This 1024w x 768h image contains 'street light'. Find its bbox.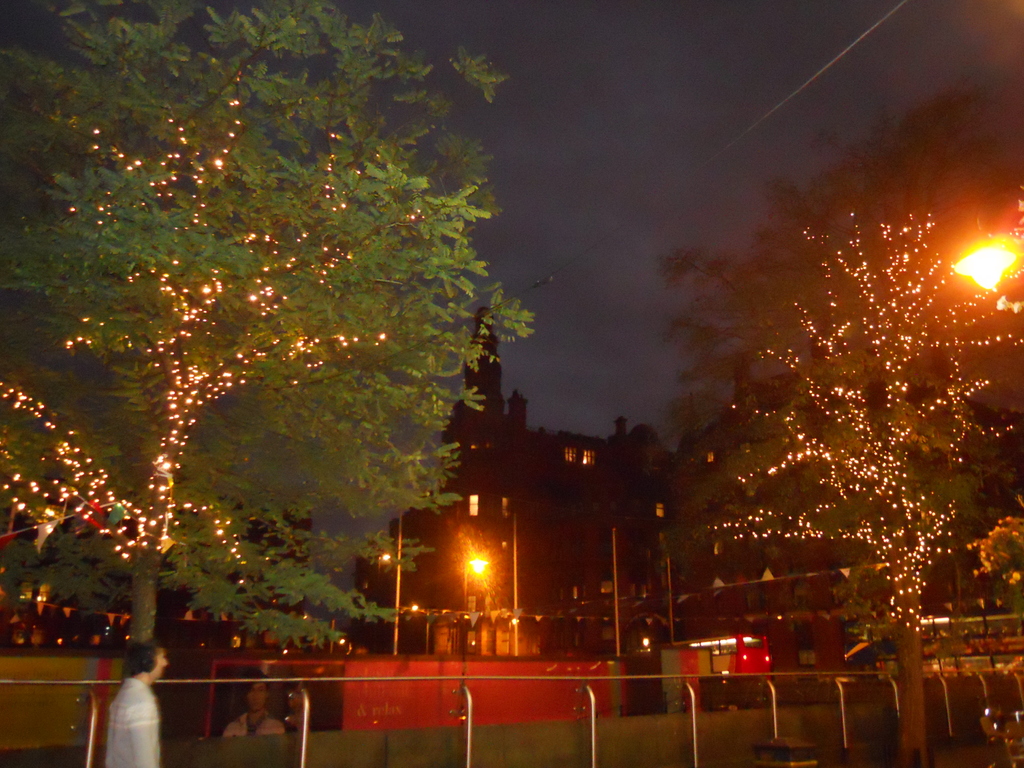
box=[947, 182, 1023, 319].
